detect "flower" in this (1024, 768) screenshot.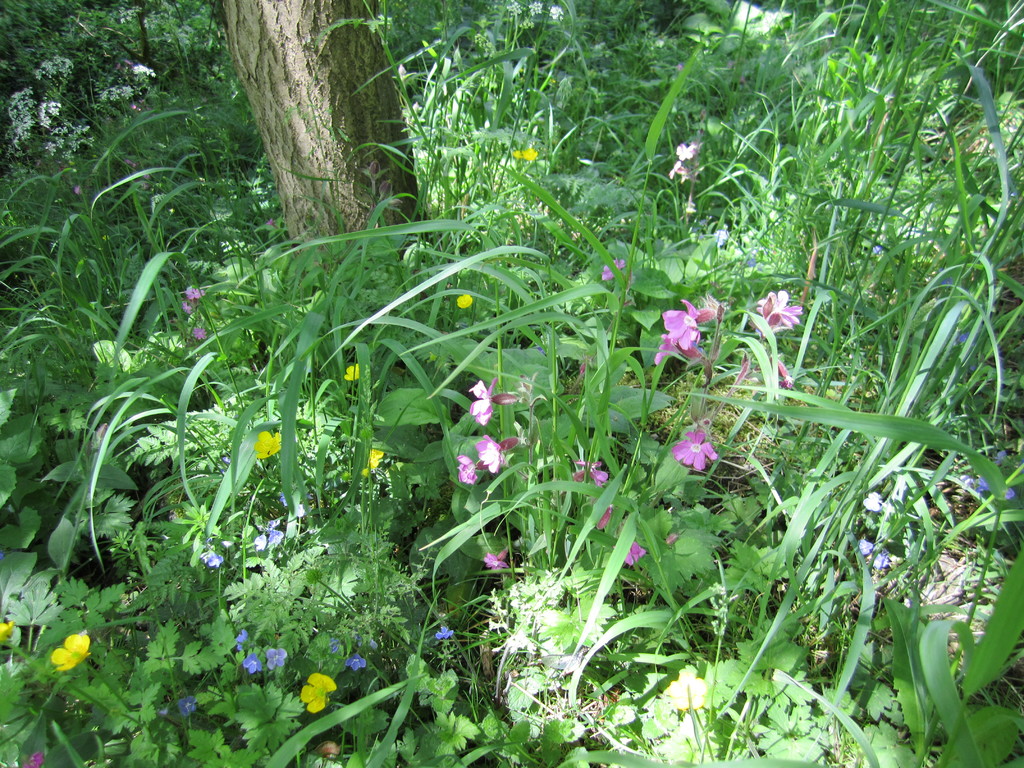
Detection: (179,695,200,715).
